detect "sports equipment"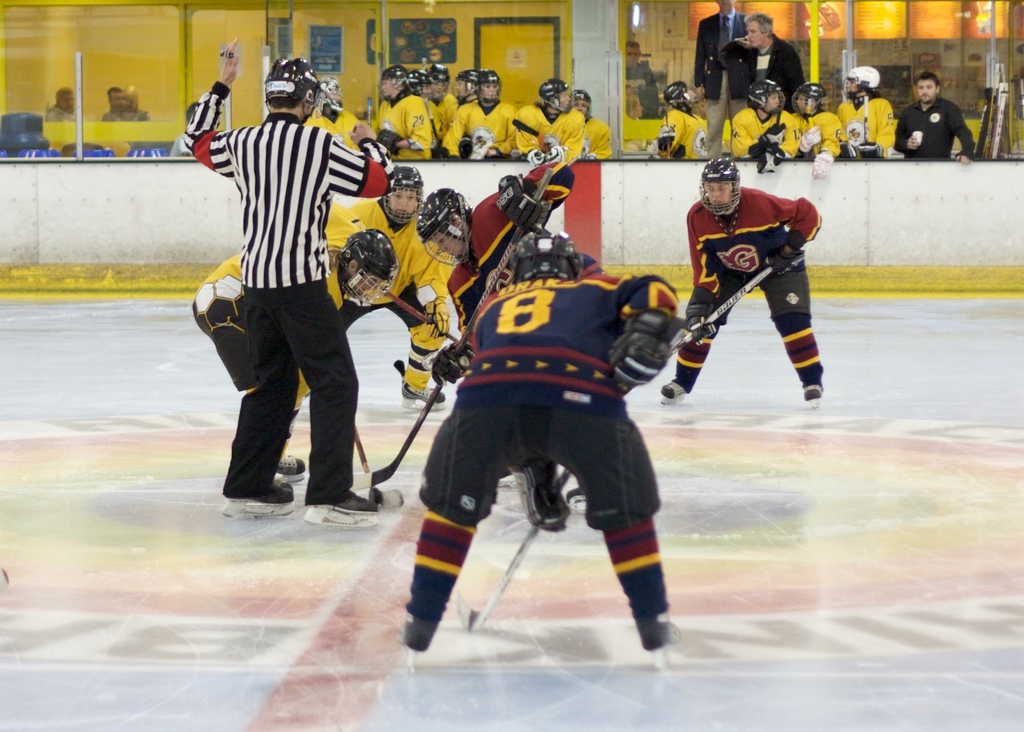
bbox(762, 143, 782, 169)
